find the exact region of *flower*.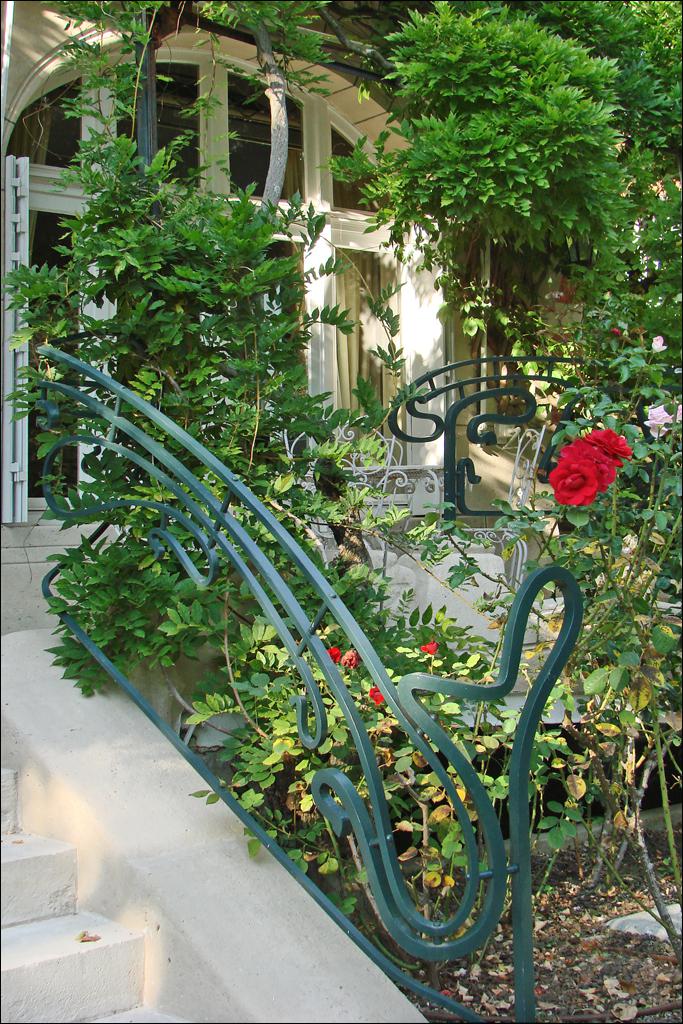
Exact region: crop(330, 645, 342, 663).
